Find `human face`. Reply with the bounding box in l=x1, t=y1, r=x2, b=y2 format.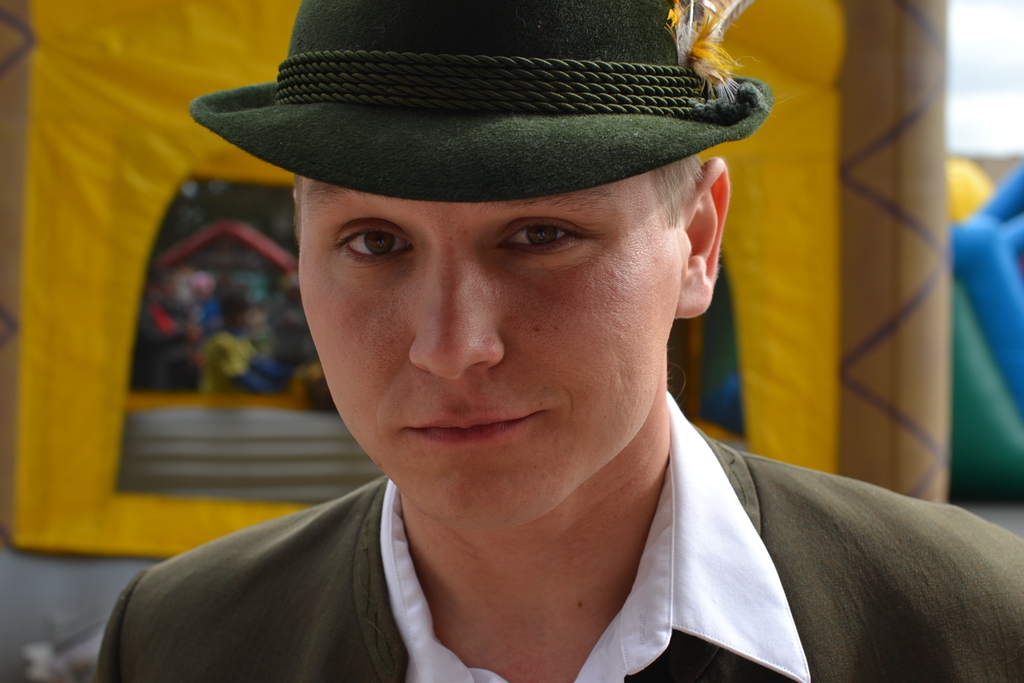
l=295, t=181, r=678, b=529.
